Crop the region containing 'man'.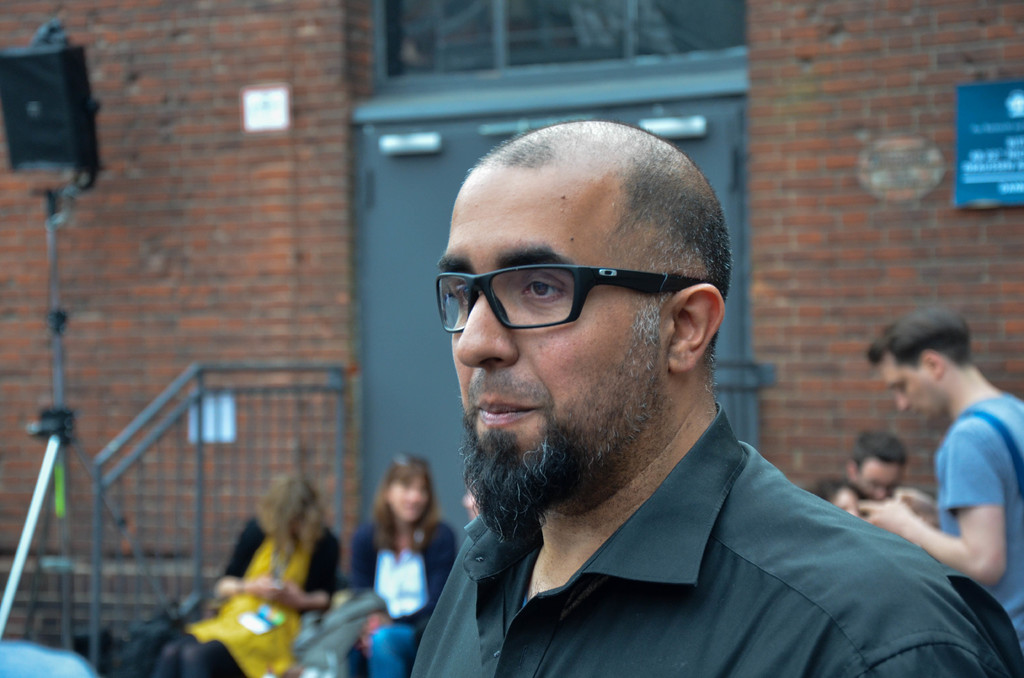
Crop region: 846:430:908:496.
